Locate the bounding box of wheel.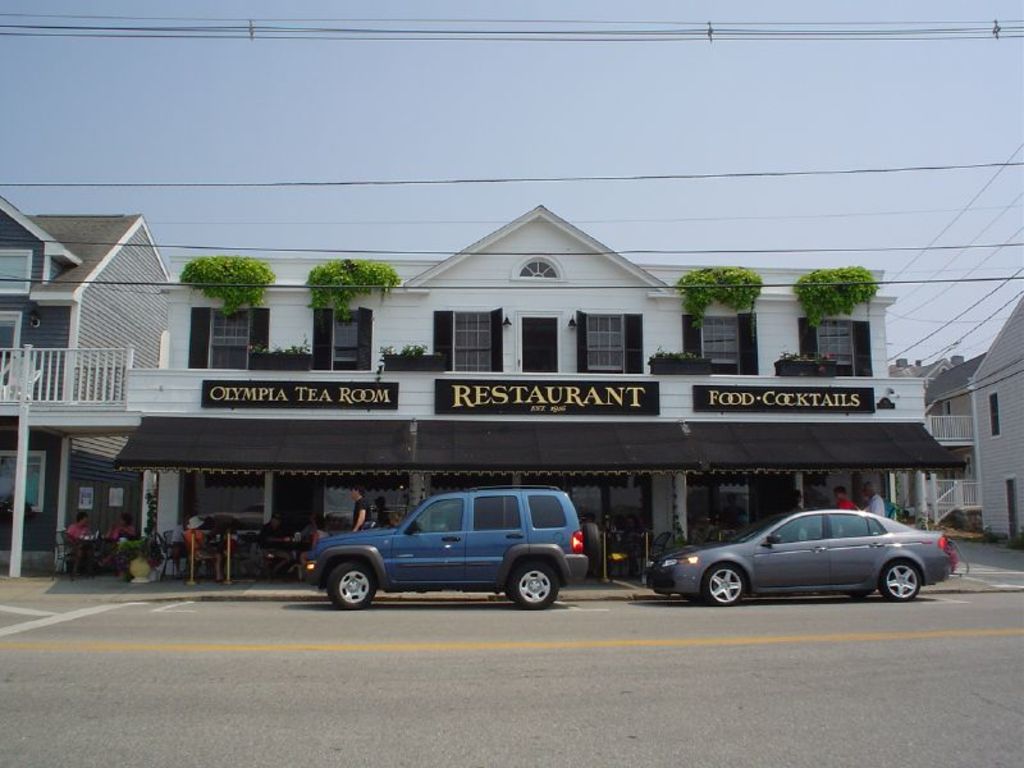
Bounding box: {"x1": 508, "y1": 557, "x2": 561, "y2": 609}.
